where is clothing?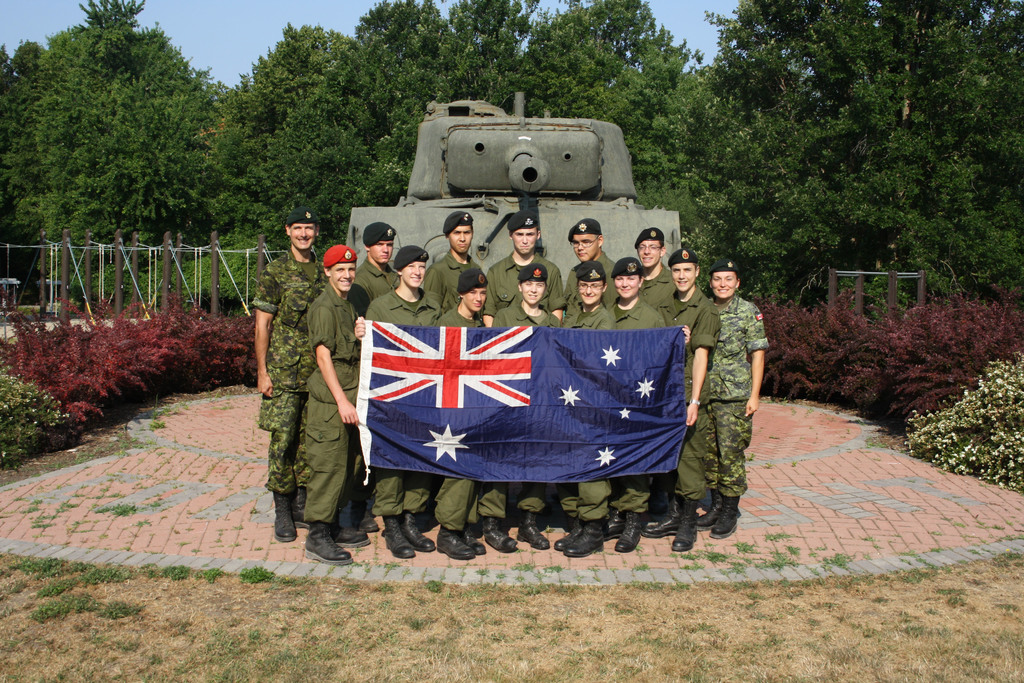
[426, 244, 477, 314].
